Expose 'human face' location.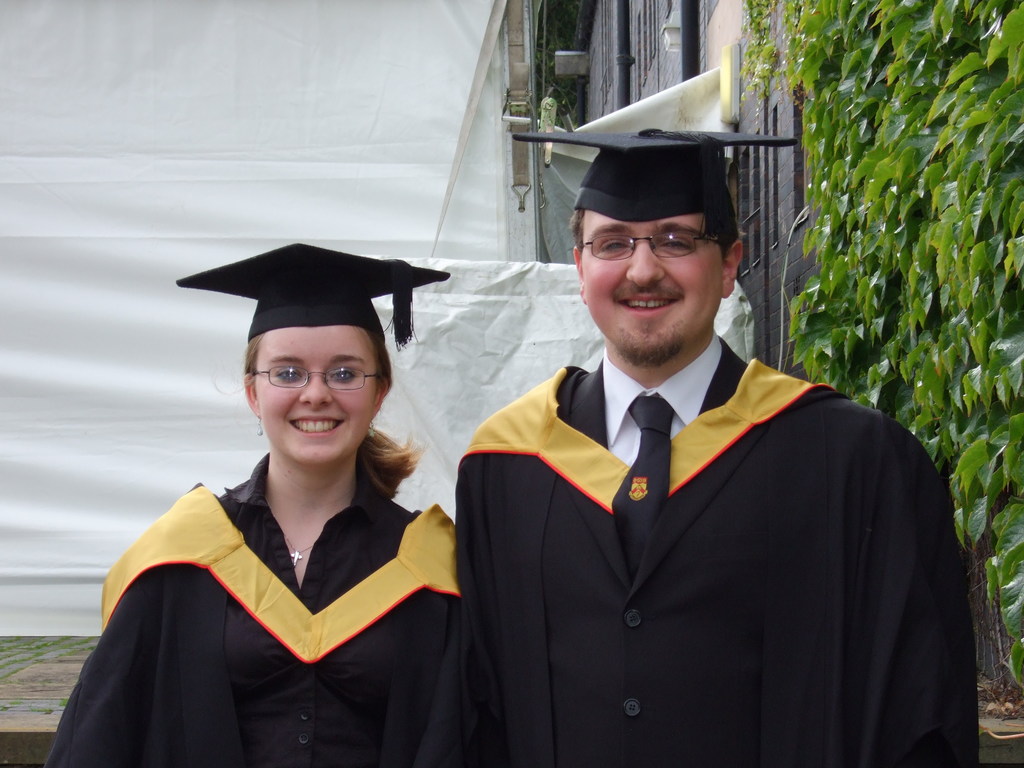
Exposed at [255,326,377,463].
